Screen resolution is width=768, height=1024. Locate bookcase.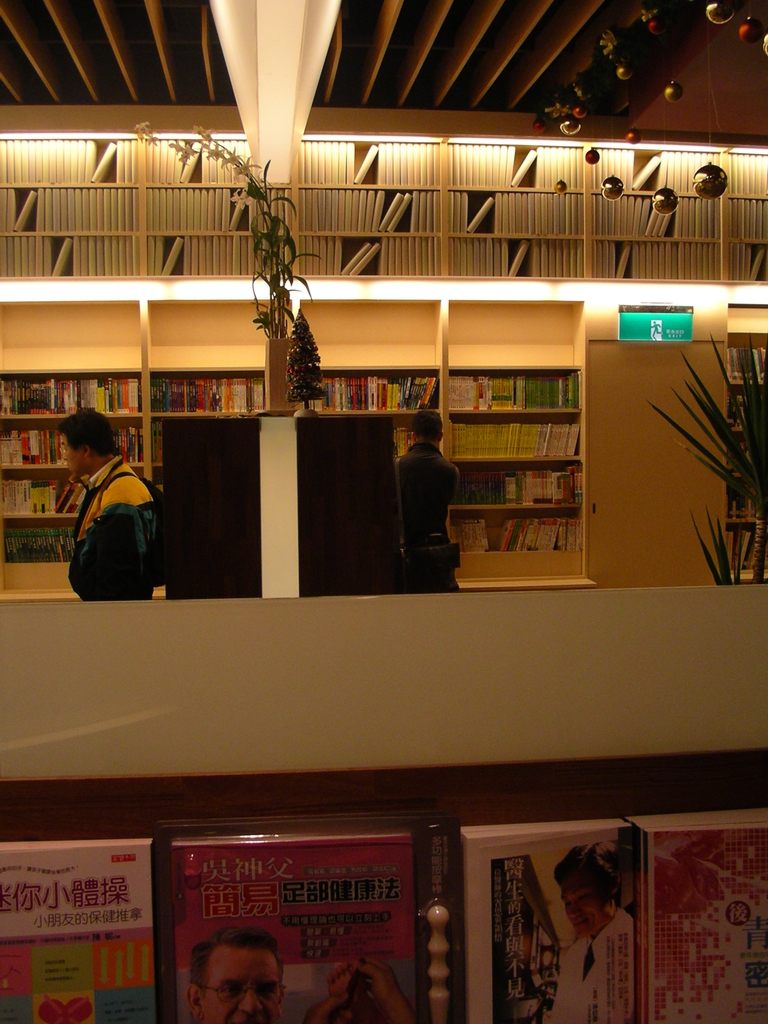
{"left": 0, "top": 747, "right": 767, "bottom": 1023}.
